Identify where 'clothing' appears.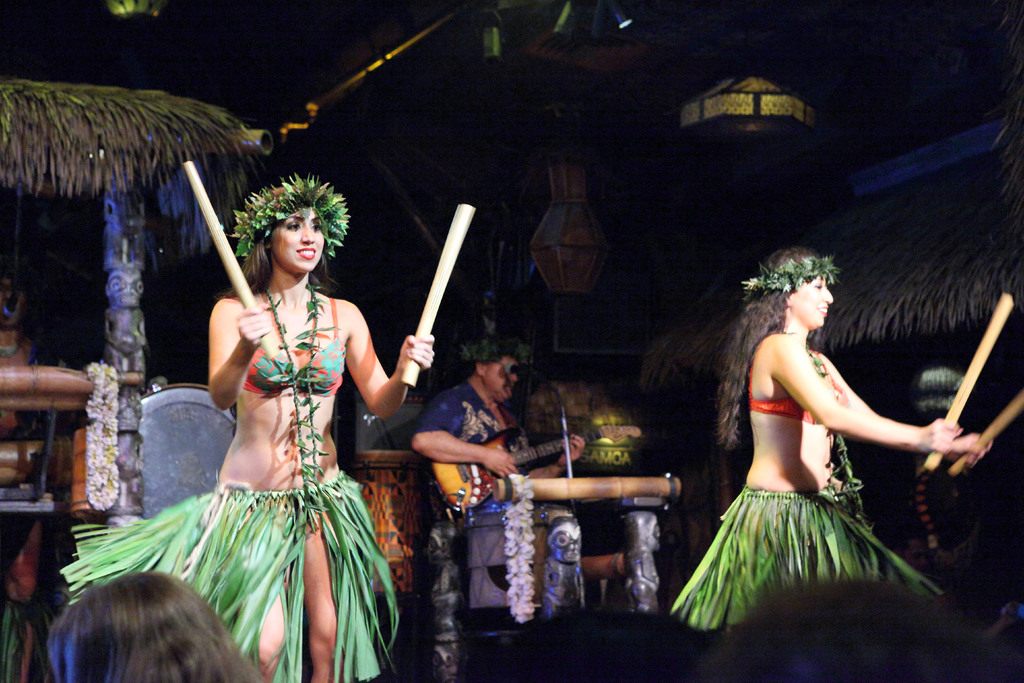
Appears at bbox(685, 324, 948, 616).
